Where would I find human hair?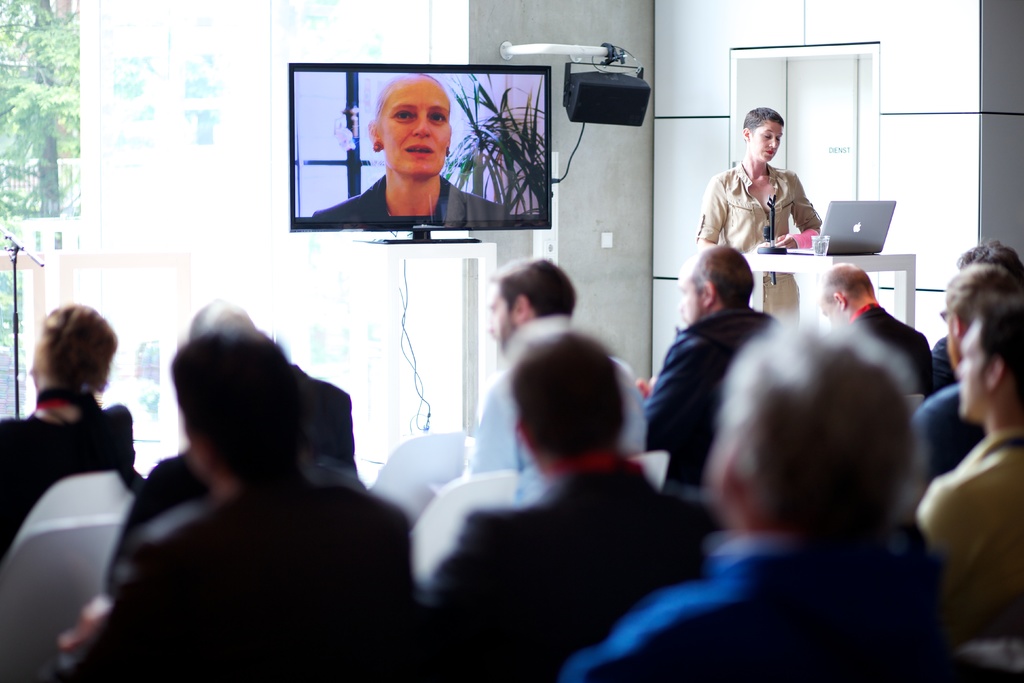
At bbox=[165, 327, 300, 475].
